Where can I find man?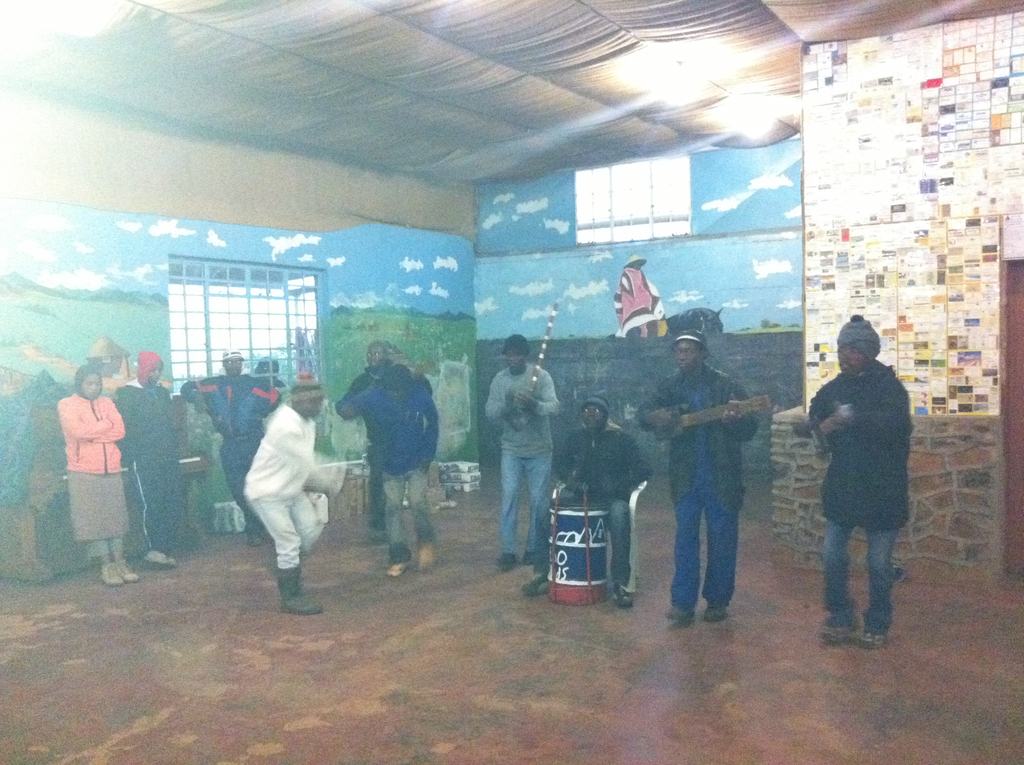
You can find it at (x1=107, y1=352, x2=189, y2=572).
